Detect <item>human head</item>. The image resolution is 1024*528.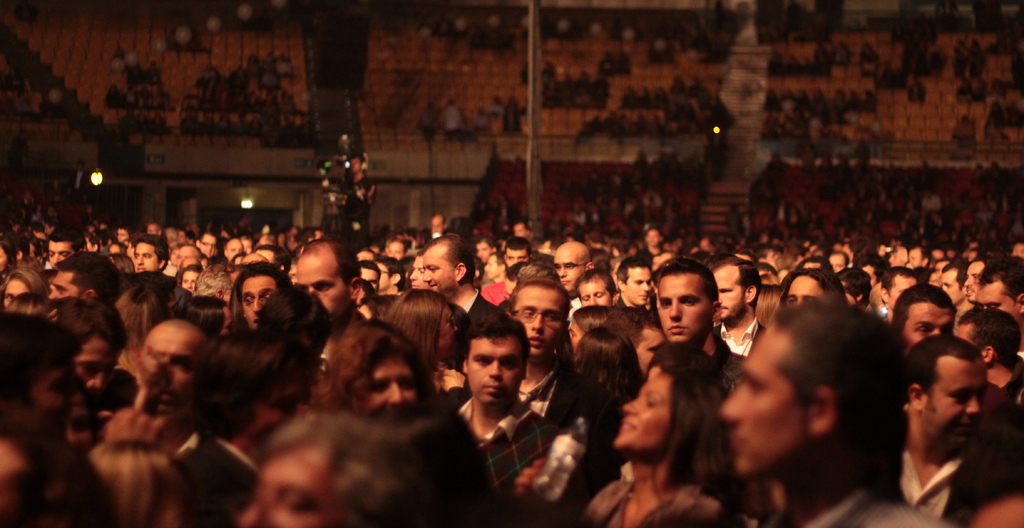
crop(796, 252, 822, 272).
